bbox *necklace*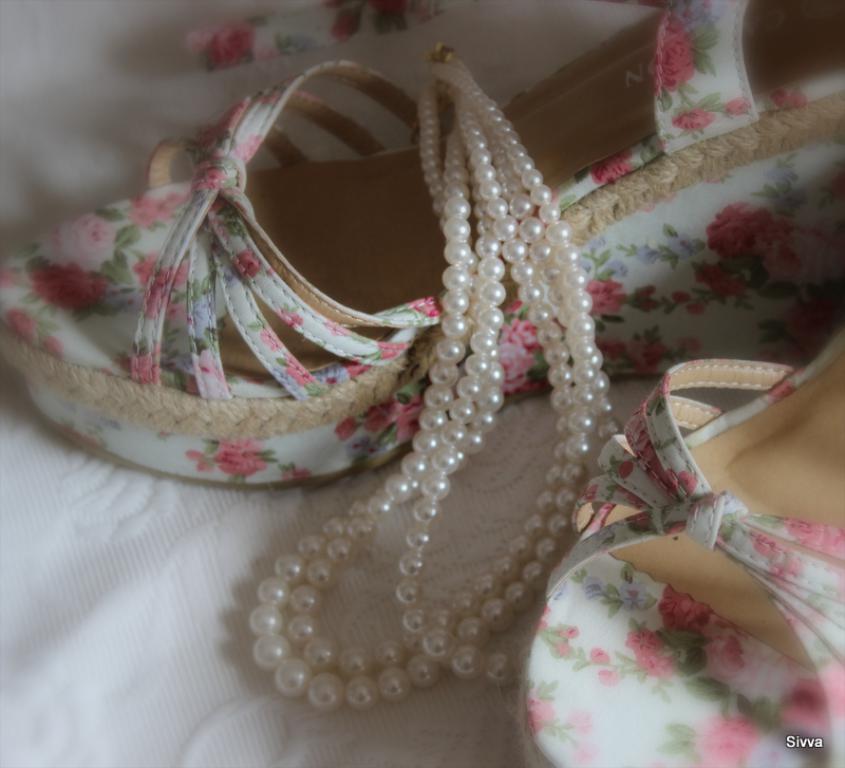
locate(246, 68, 625, 655)
